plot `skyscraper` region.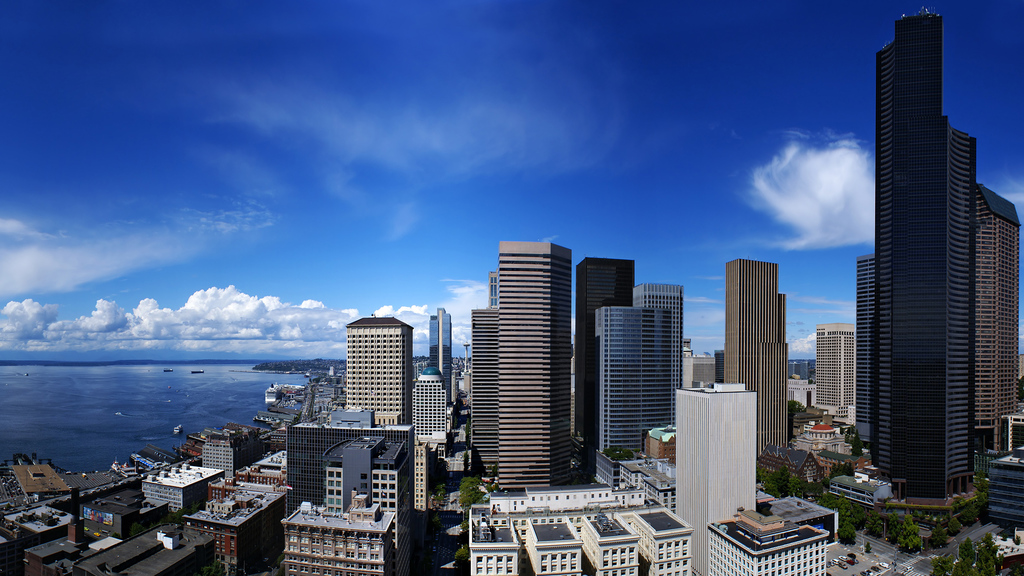
Plotted at Rect(982, 452, 1023, 533).
